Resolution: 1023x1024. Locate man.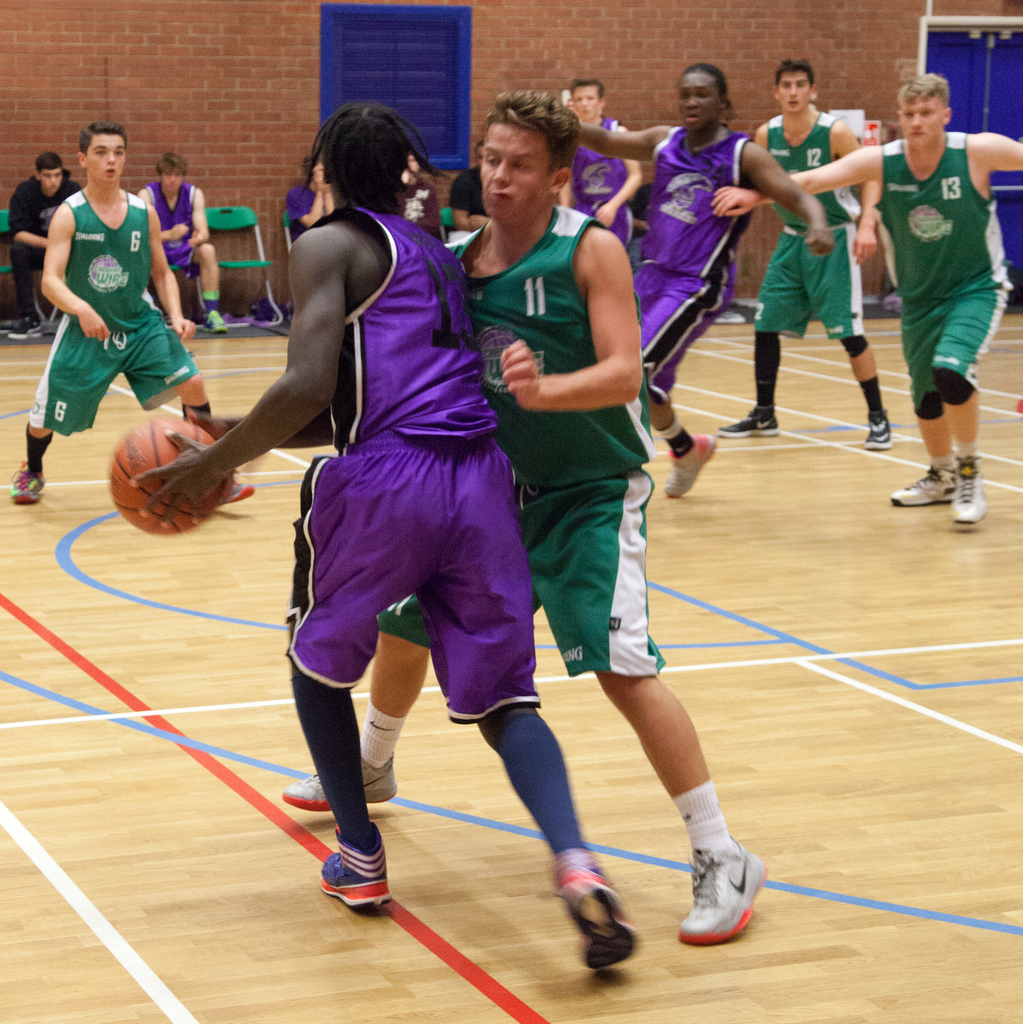
bbox(276, 84, 766, 945).
